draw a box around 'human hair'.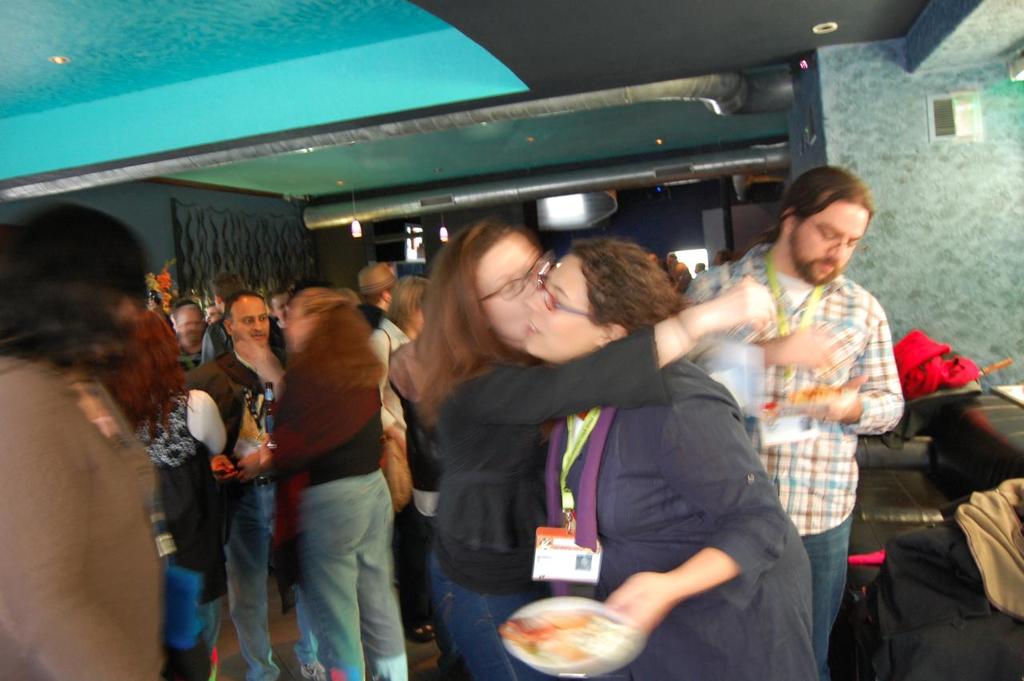
box=[571, 235, 699, 333].
